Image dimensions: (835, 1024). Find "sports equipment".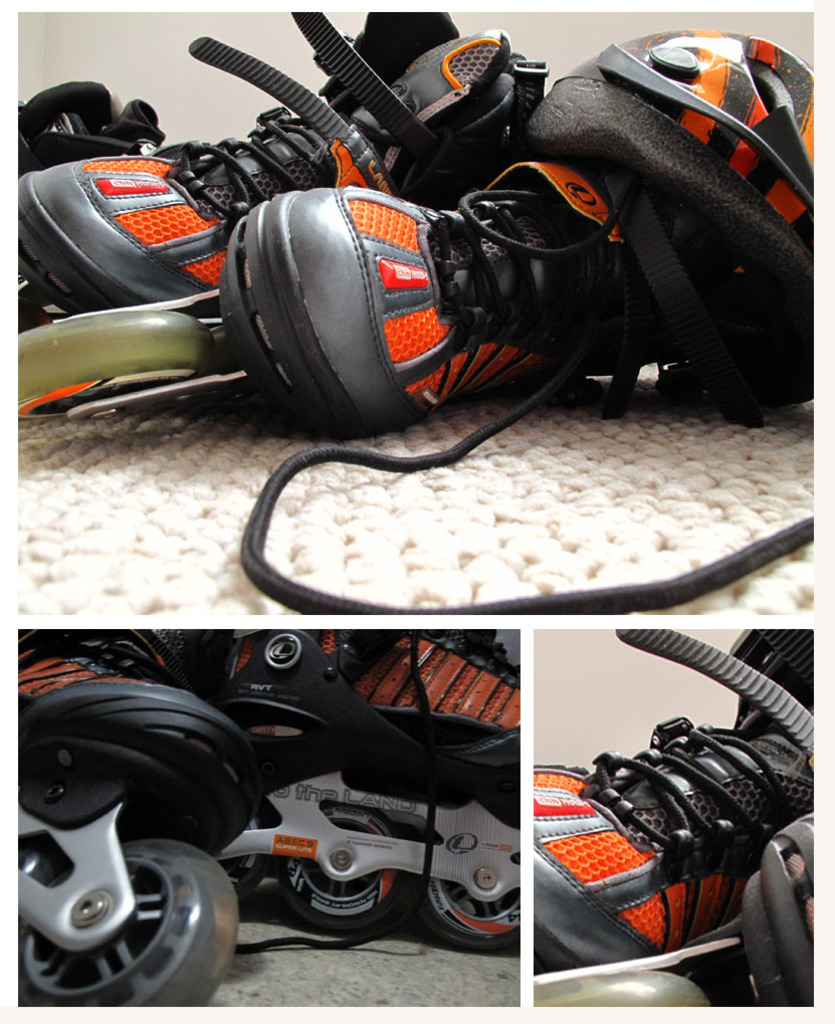
<box>533,819,817,1007</box>.
